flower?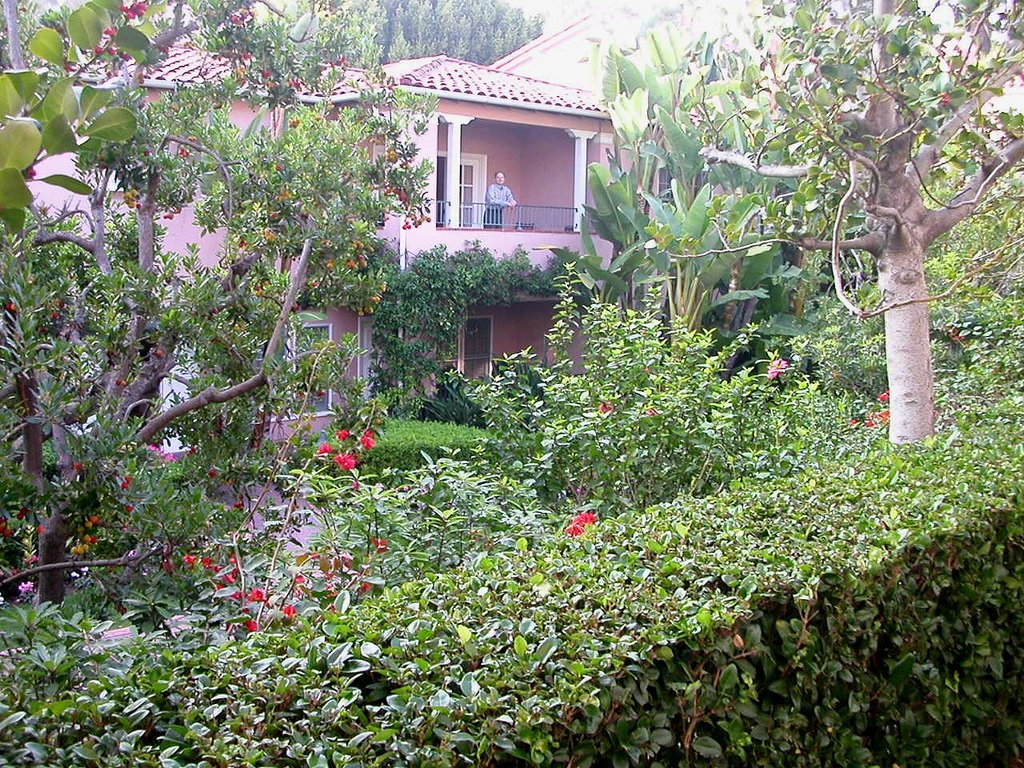
left=331, top=429, right=349, bottom=437
